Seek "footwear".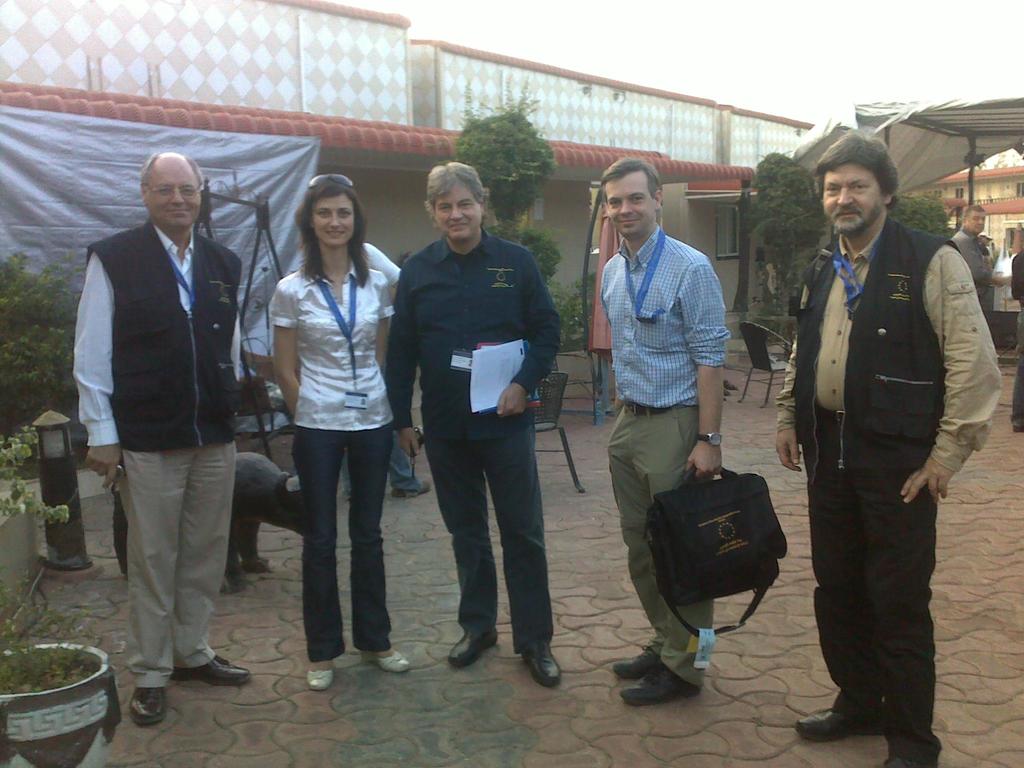
167/648/258/685.
